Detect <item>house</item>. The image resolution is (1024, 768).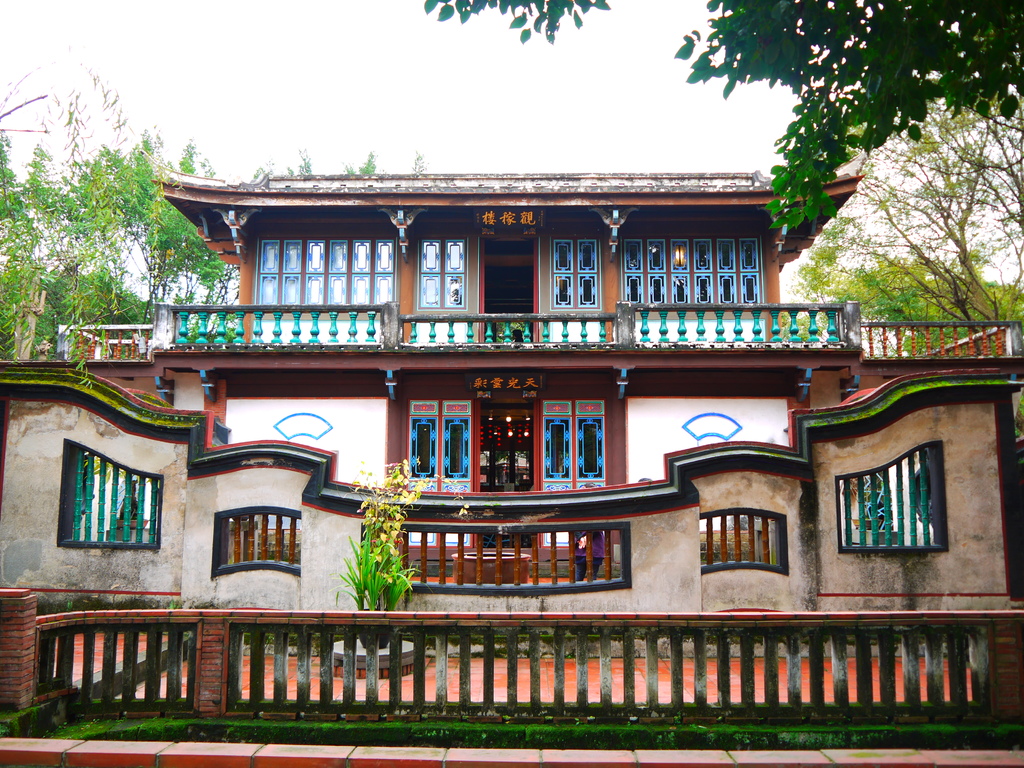
box(0, 148, 1023, 767).
